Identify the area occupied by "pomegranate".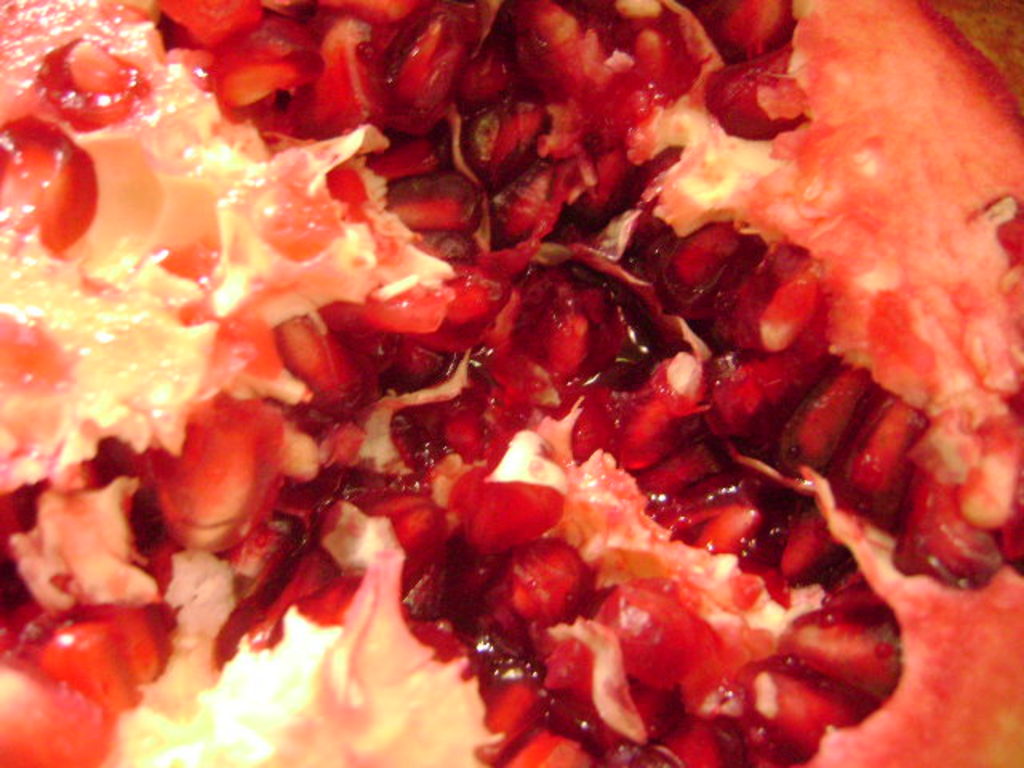
Area: select_region(0, 0, 1022, 766).
